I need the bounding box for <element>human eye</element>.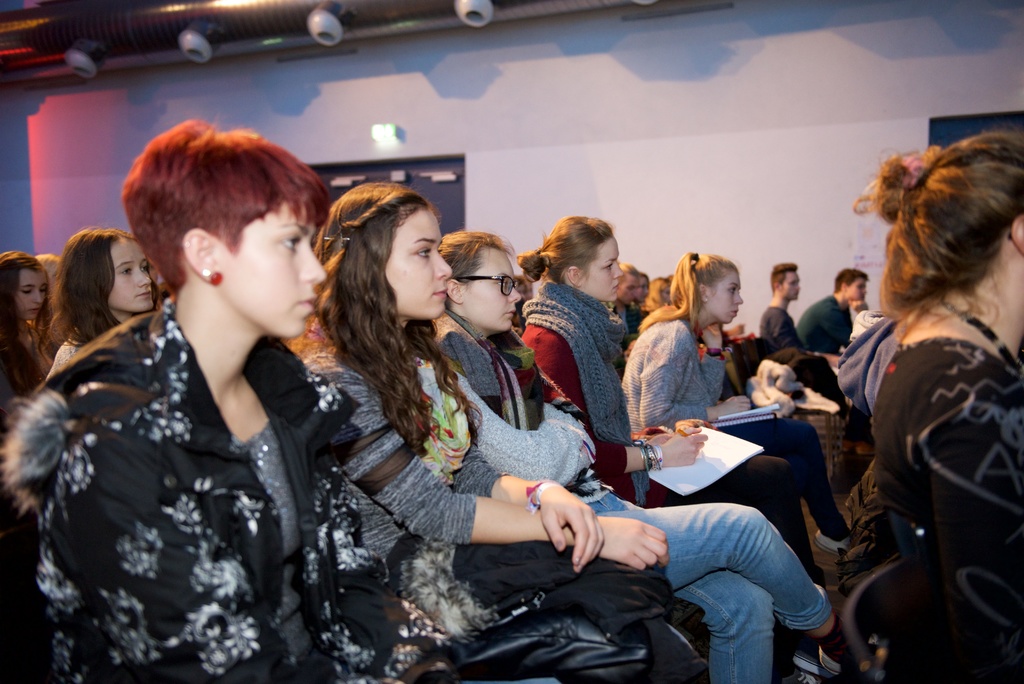
Here it is: [414, 240, 433, 259].
